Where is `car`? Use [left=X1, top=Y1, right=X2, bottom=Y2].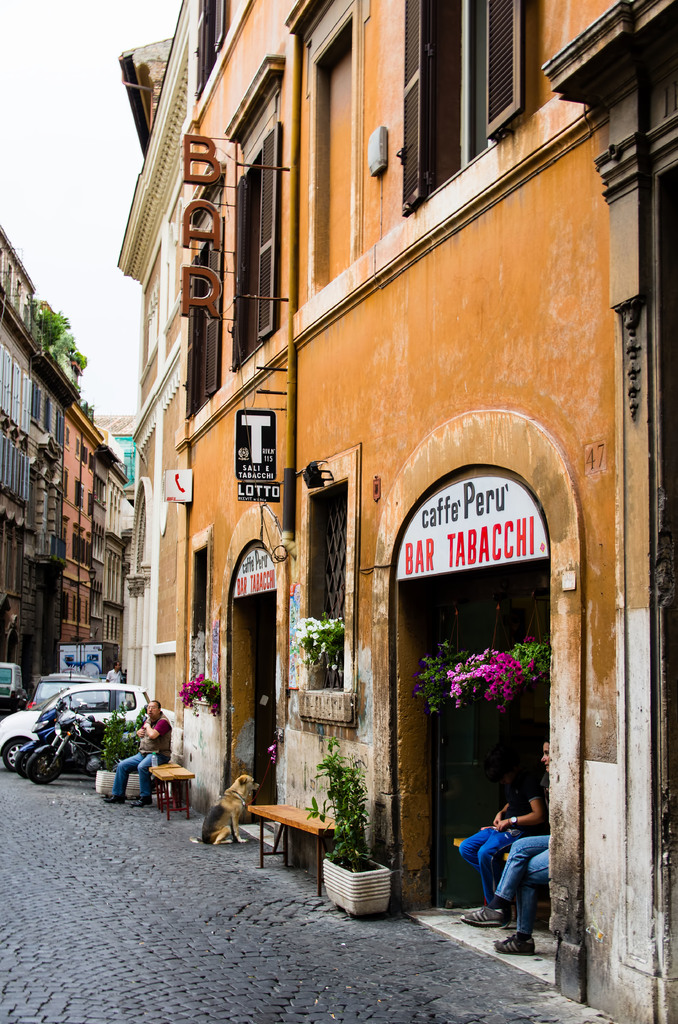
[left=0, top=662, right=24, bottom=703].
